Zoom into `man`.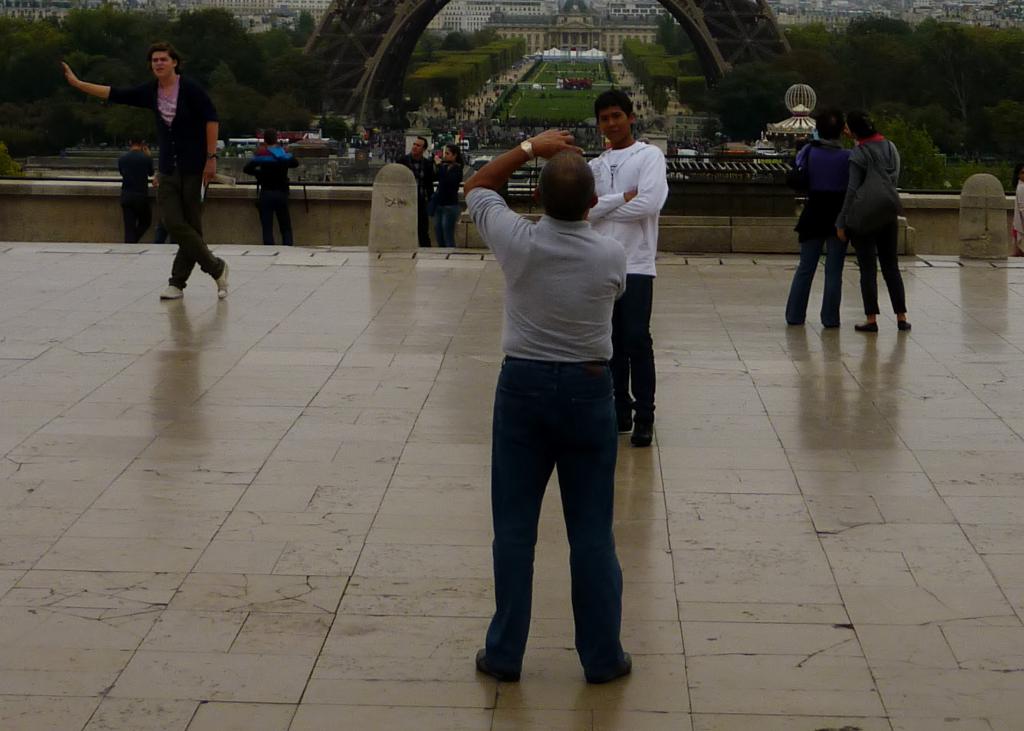
Zoom target: (left=588, top=85, right=671, bottom=449).
